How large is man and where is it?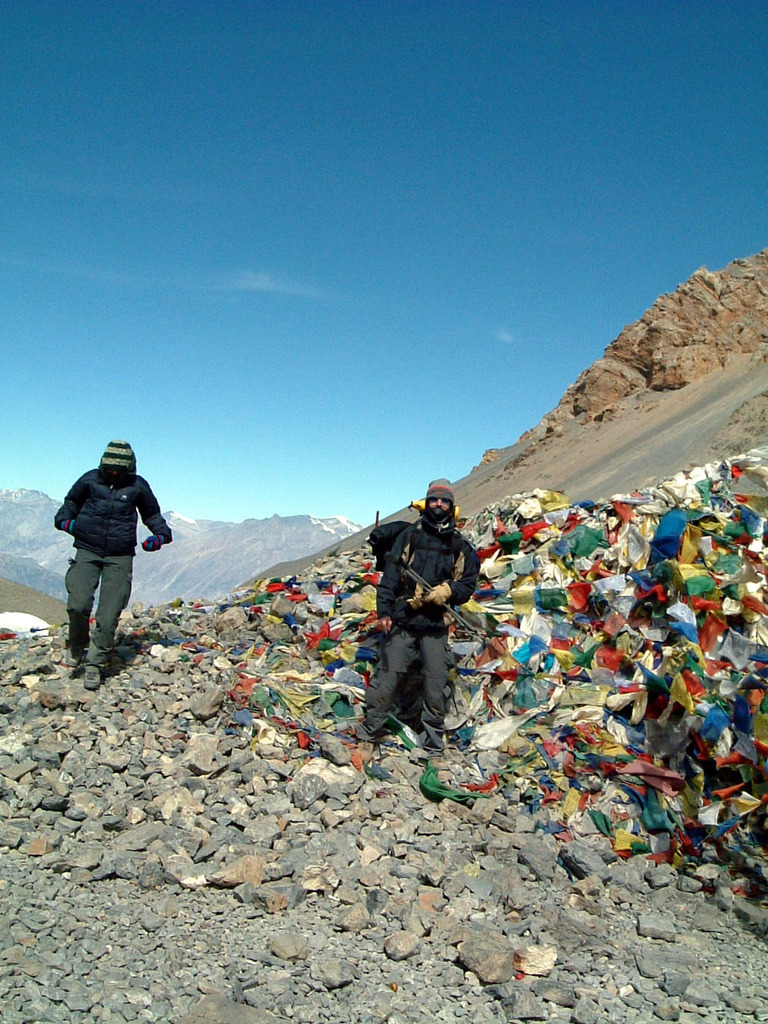
Bounding box: [x1=359, y1=476, x2=480, y2=777].
